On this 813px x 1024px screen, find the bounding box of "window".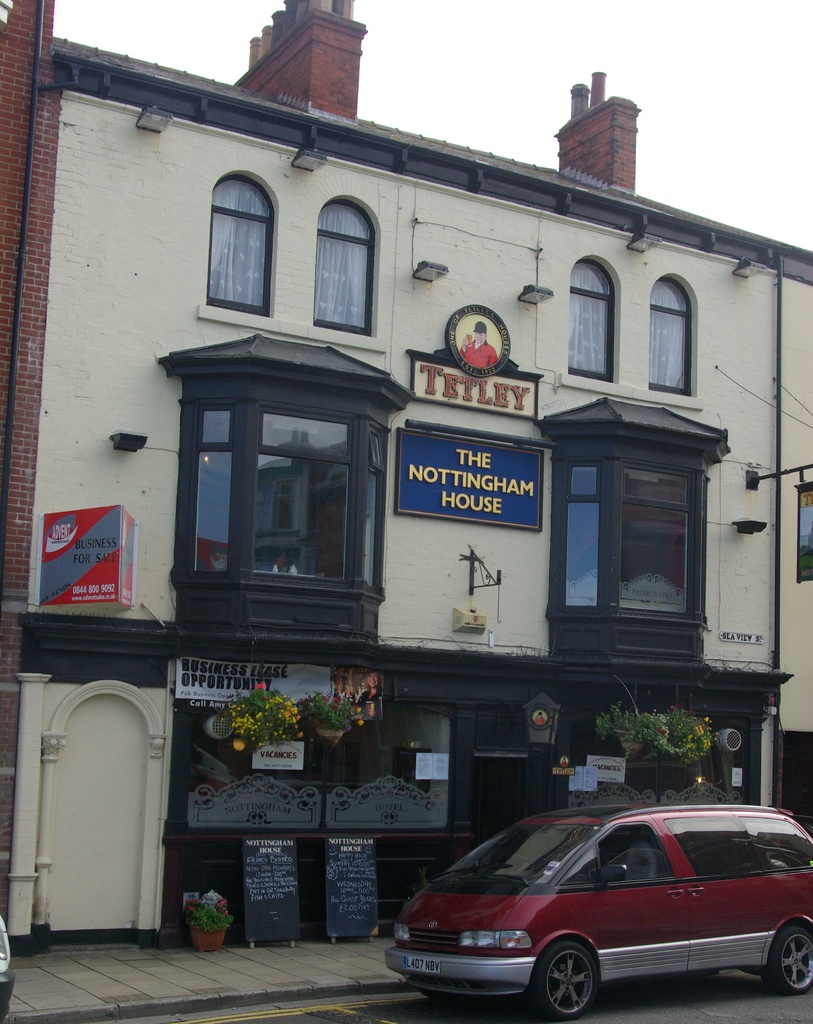
Bounding box: {"x1": 191, "y1": 355, "x2": 382, "y2": 611}.
